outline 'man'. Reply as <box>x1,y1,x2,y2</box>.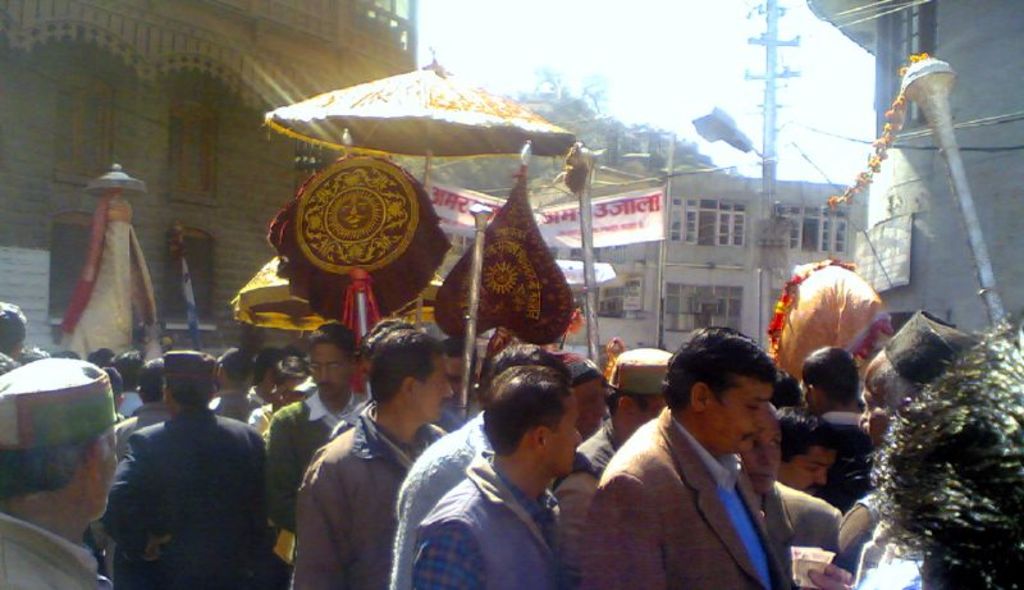
<box>250,333,312,435</box>.
